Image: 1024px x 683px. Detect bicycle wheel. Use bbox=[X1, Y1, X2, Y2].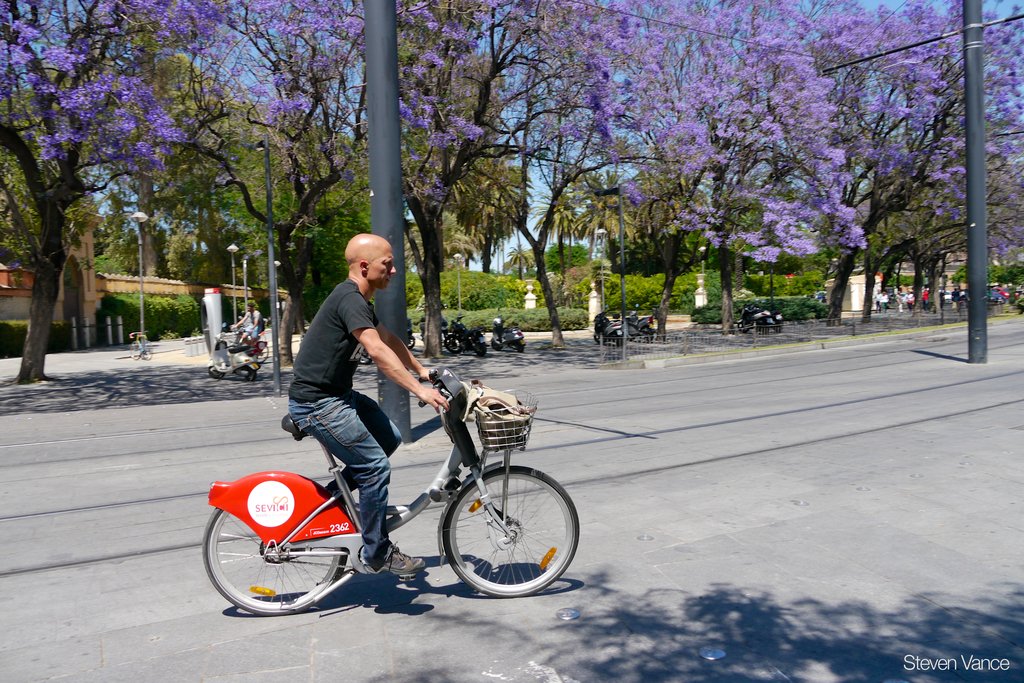
bbox=[437, 468, 574, 605].
